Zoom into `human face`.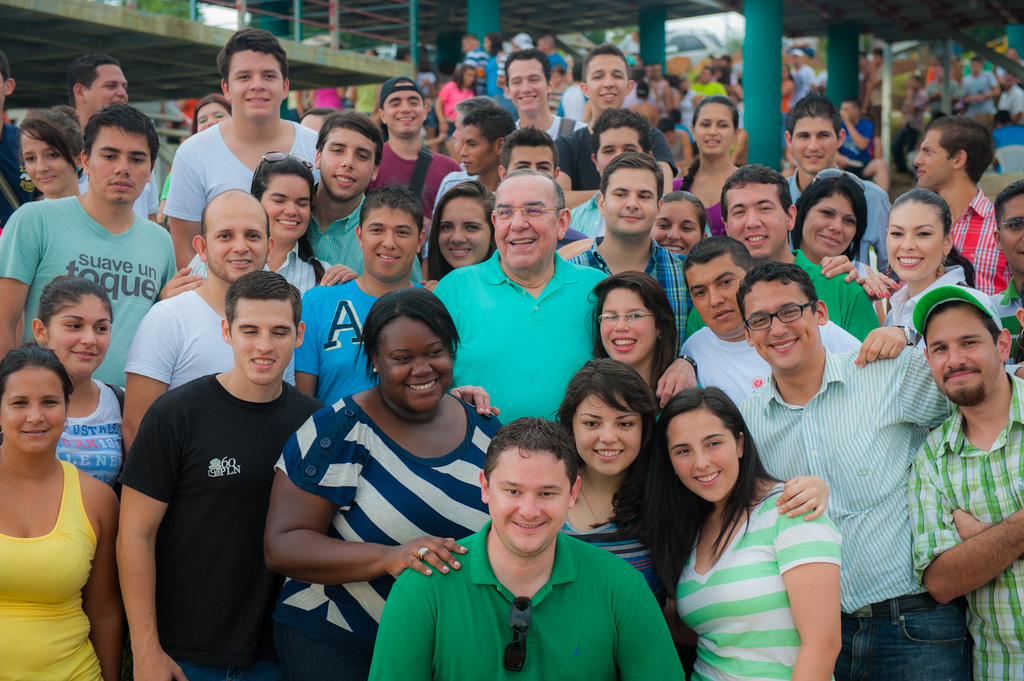
Zoom target: (x1=83, y1=65, x2=127, y2=115).
